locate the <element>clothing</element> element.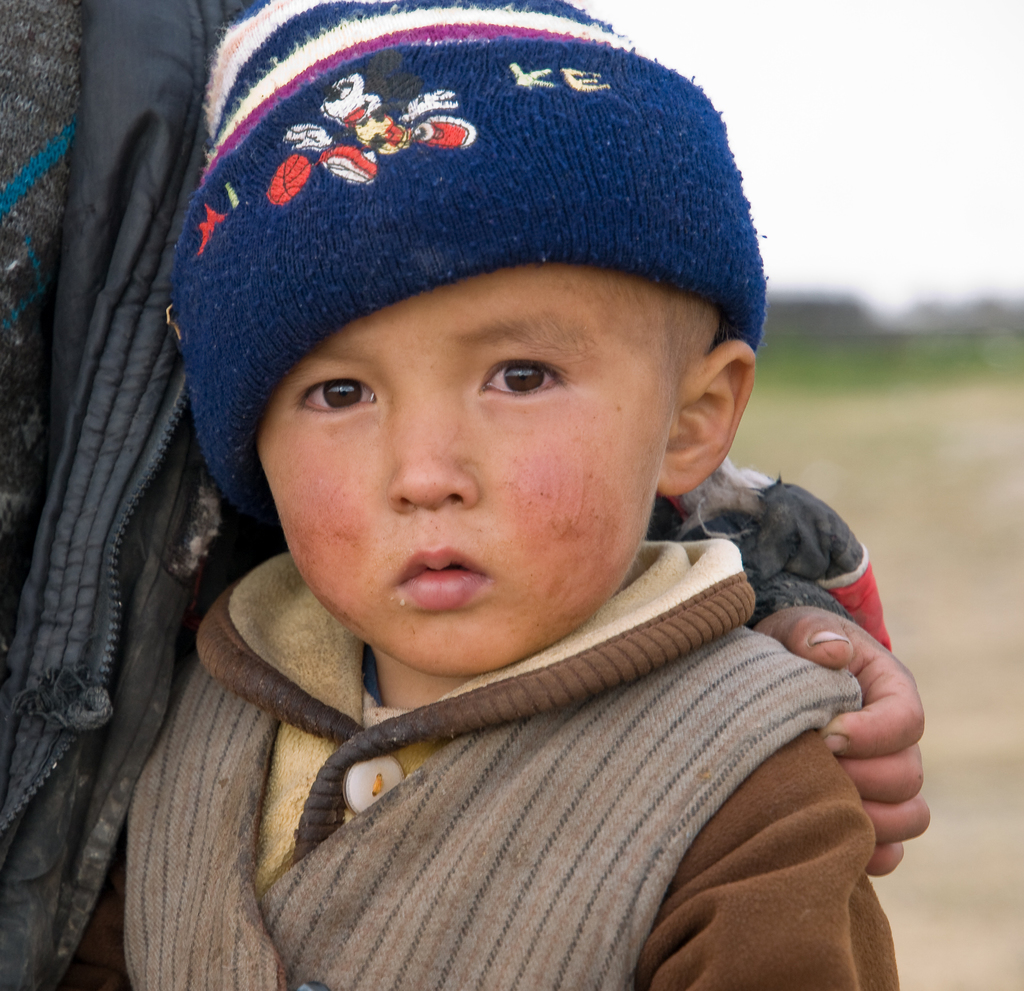
Element bbox: [left=75, top=463, right=892, bottom=990].
